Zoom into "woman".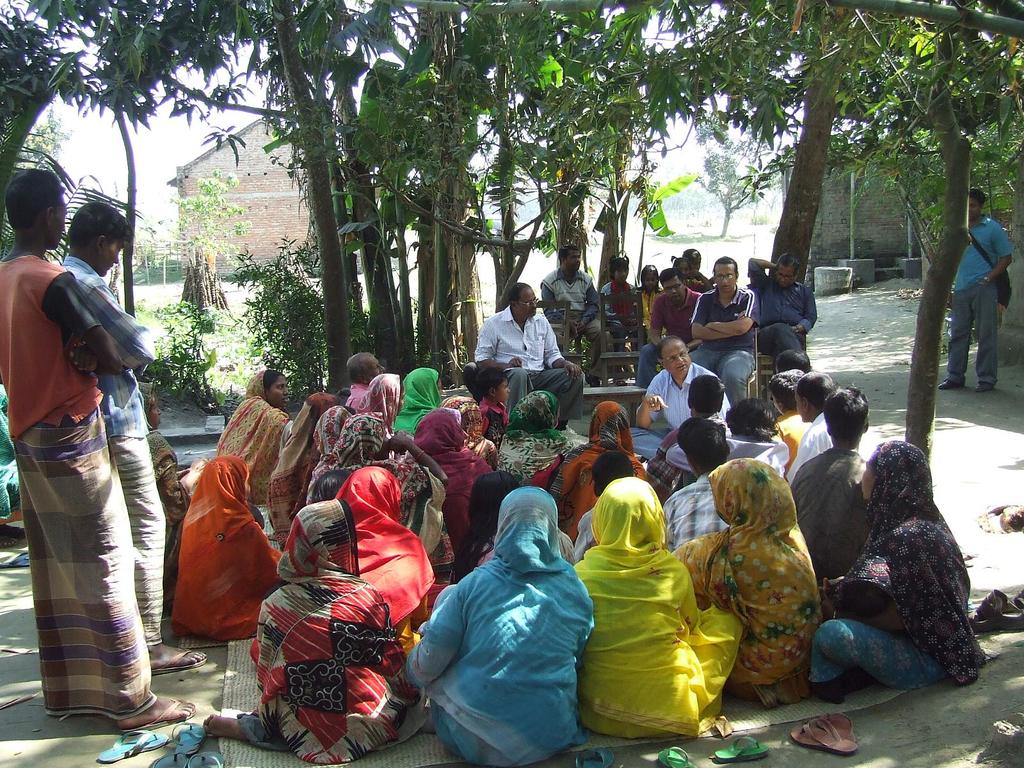
Zoom target: l=563, t=474, r=748, b=746.
